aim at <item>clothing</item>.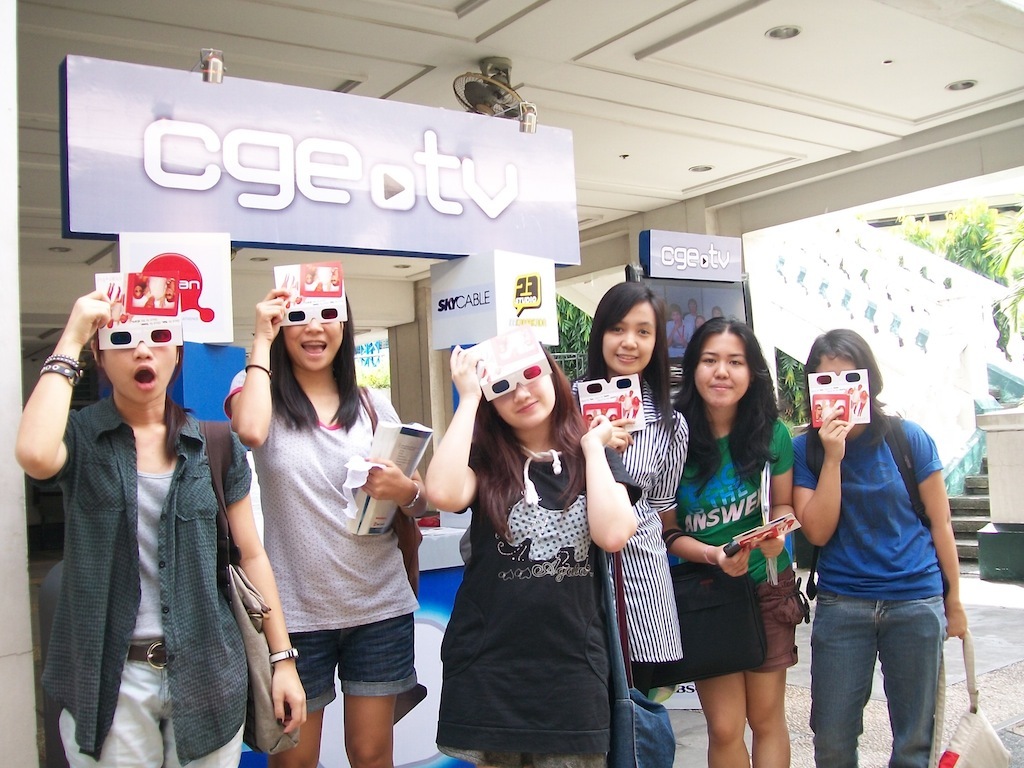
Aimed at (790,412,945,767).
